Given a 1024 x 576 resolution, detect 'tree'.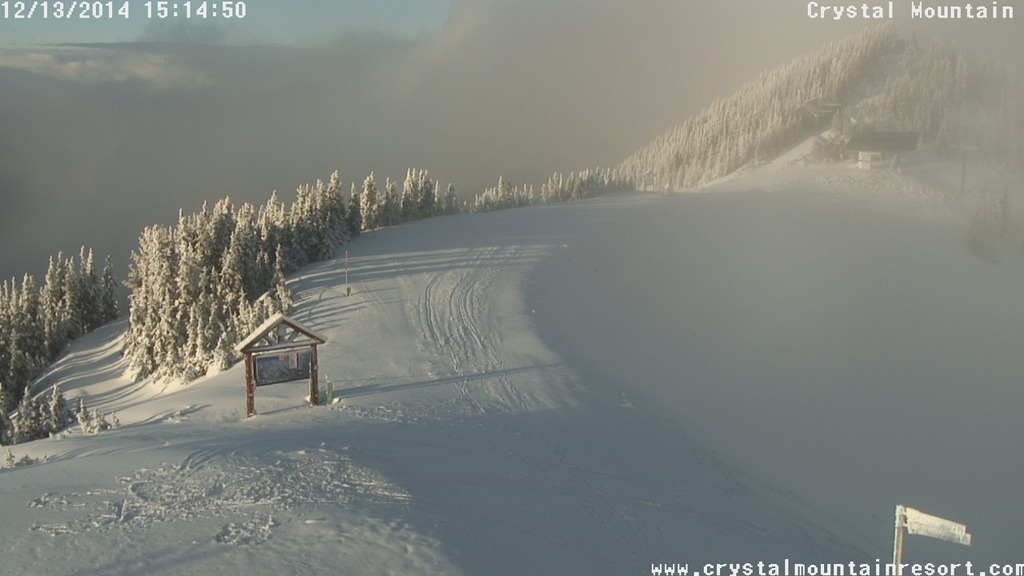
[x1=214, y1=196, x2=238, y2=266].
